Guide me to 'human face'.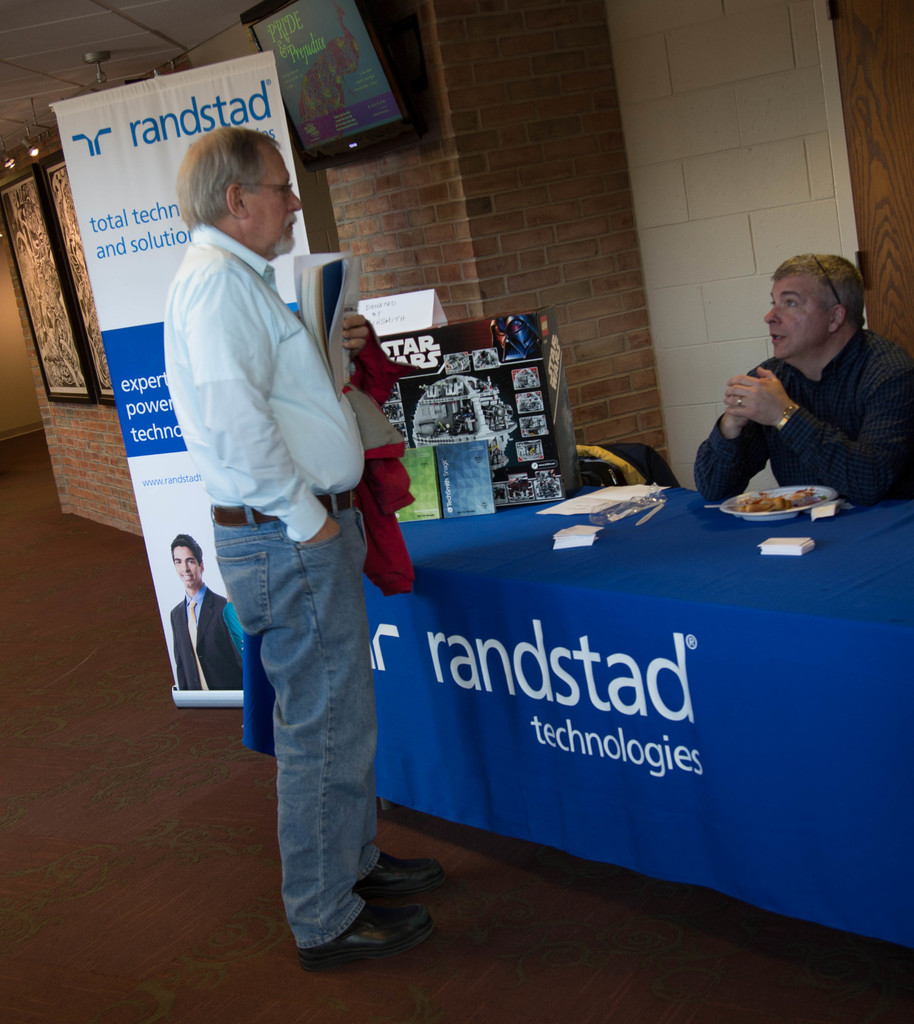
Guidance: box=[173, 547, 199, 586].
